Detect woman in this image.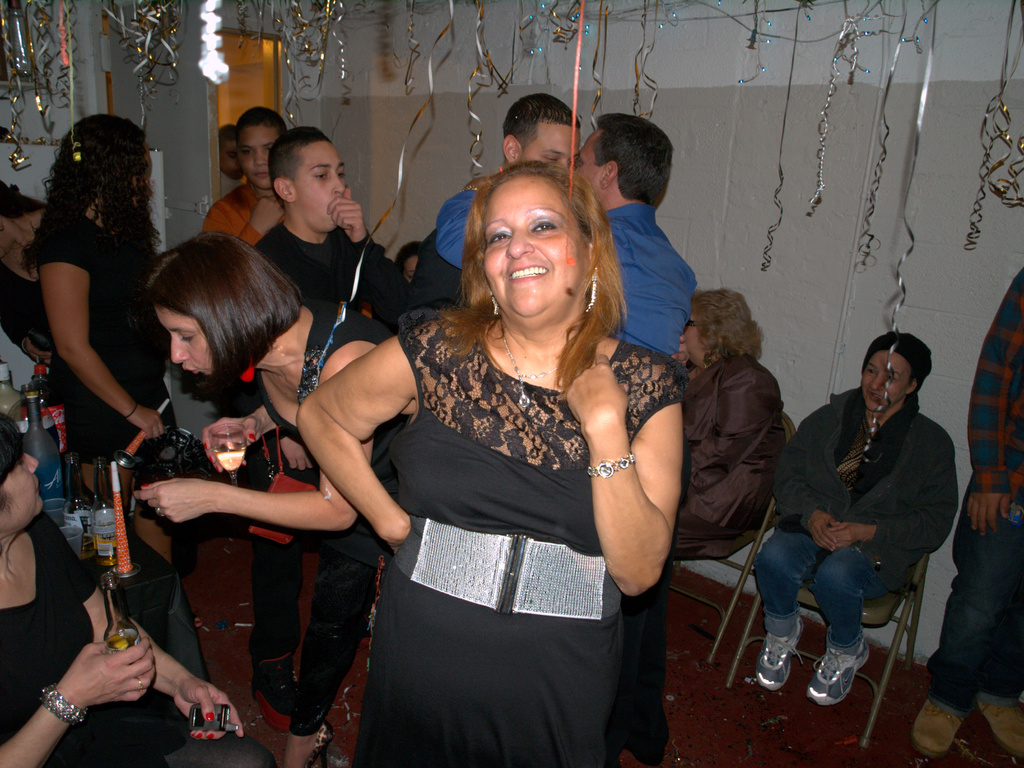
Detection: region(26, 110, 179, 575).
